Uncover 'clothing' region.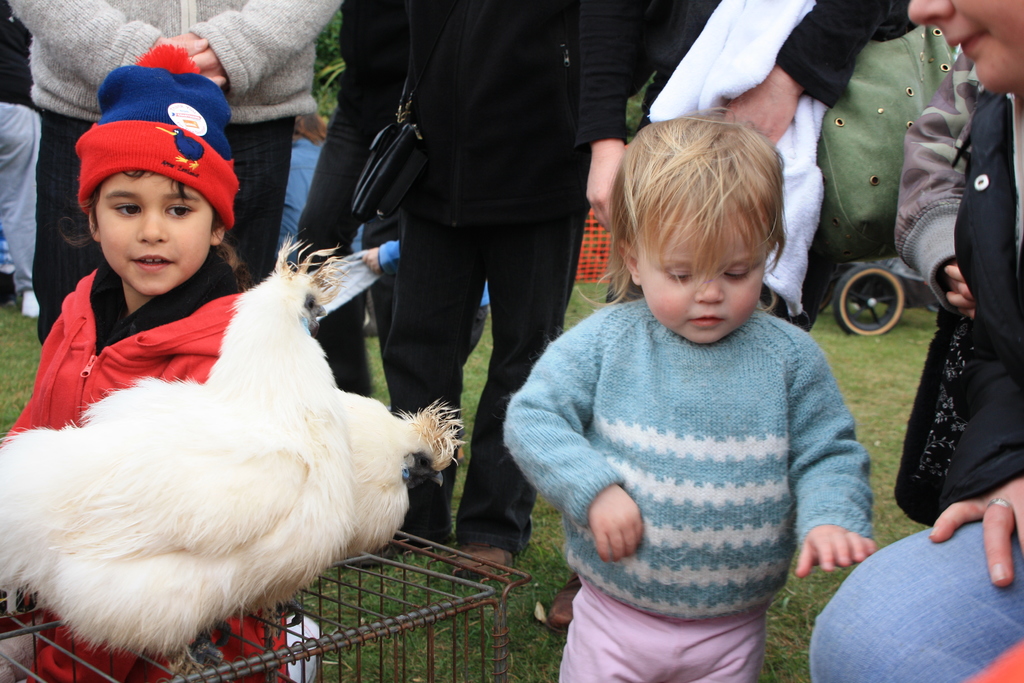
Uncovered: region(403, 0, 625, 558).
